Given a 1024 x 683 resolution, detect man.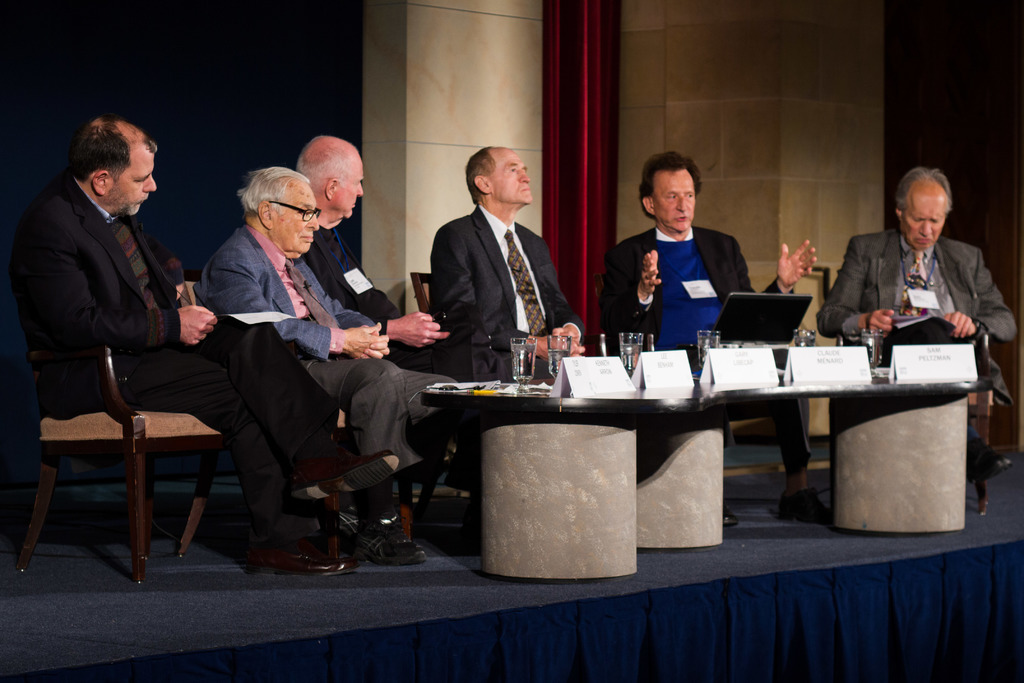
(607,151,819,523).
